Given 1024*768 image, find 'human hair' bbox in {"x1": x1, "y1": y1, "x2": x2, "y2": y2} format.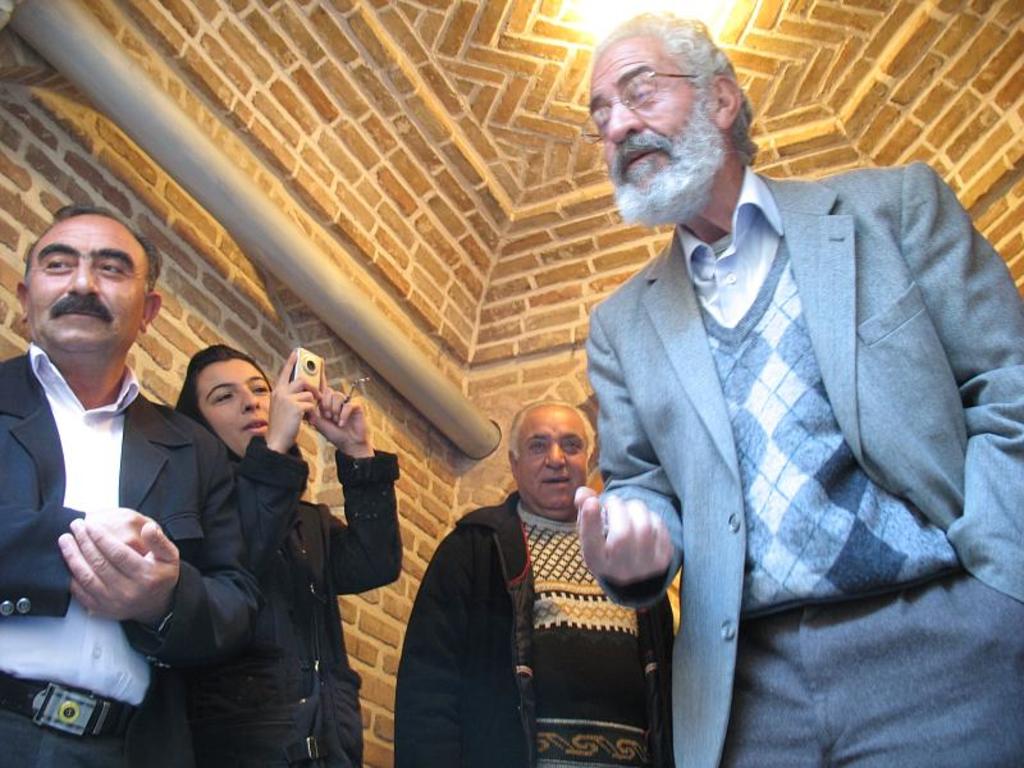
{"x1": 197, "y1": 346, "x2": 271, "y2": 385}.
